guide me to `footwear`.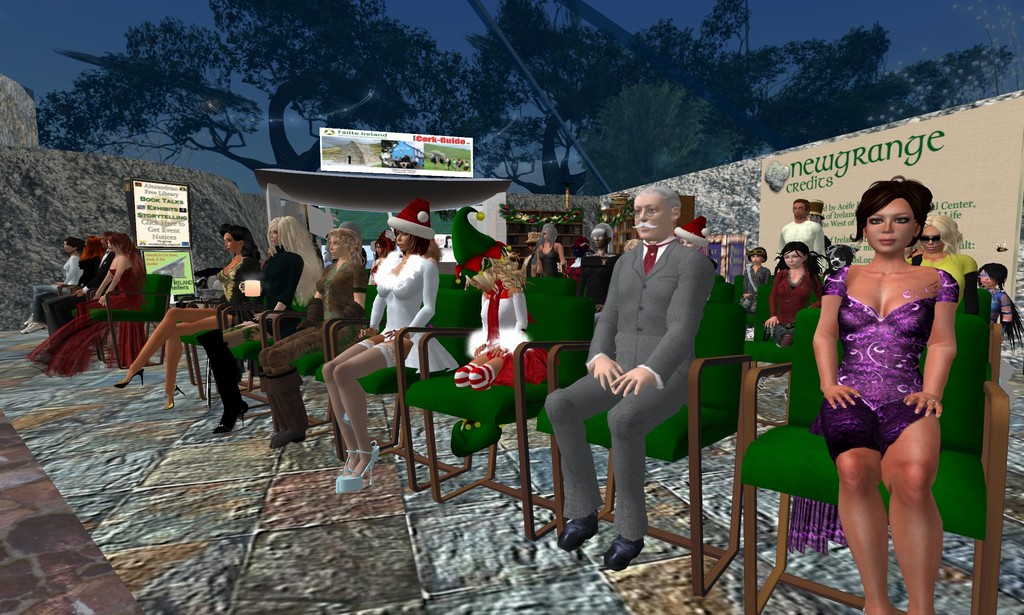
Guidance: (x1=607, y1=532, x2=647, y2=568).
